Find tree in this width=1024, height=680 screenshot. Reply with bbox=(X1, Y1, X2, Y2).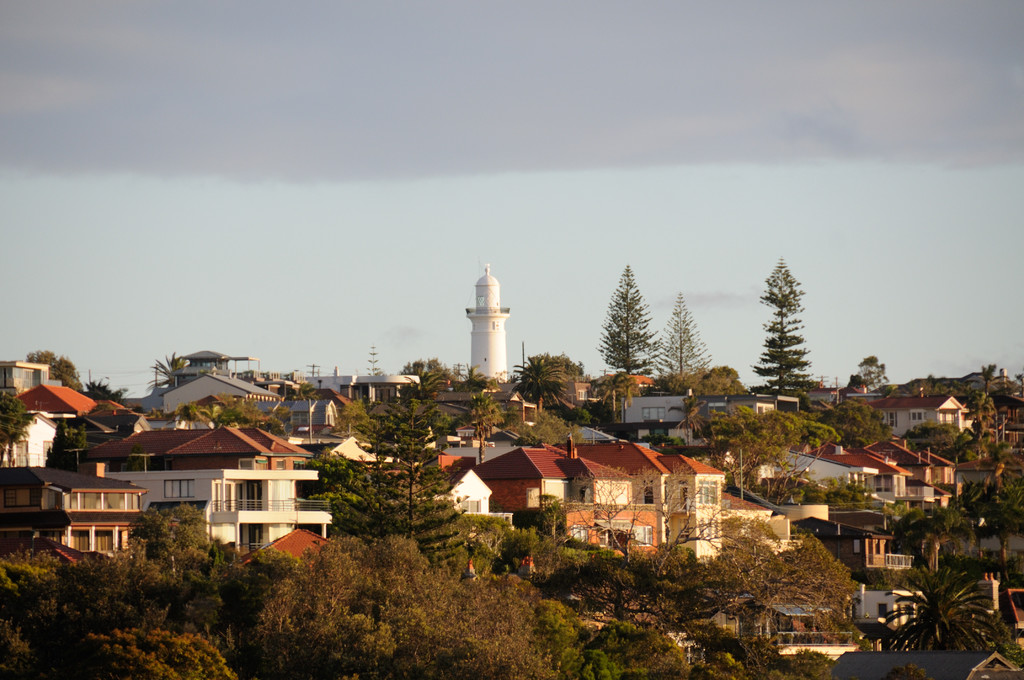
bbox=(124, 503, 213, 579).
